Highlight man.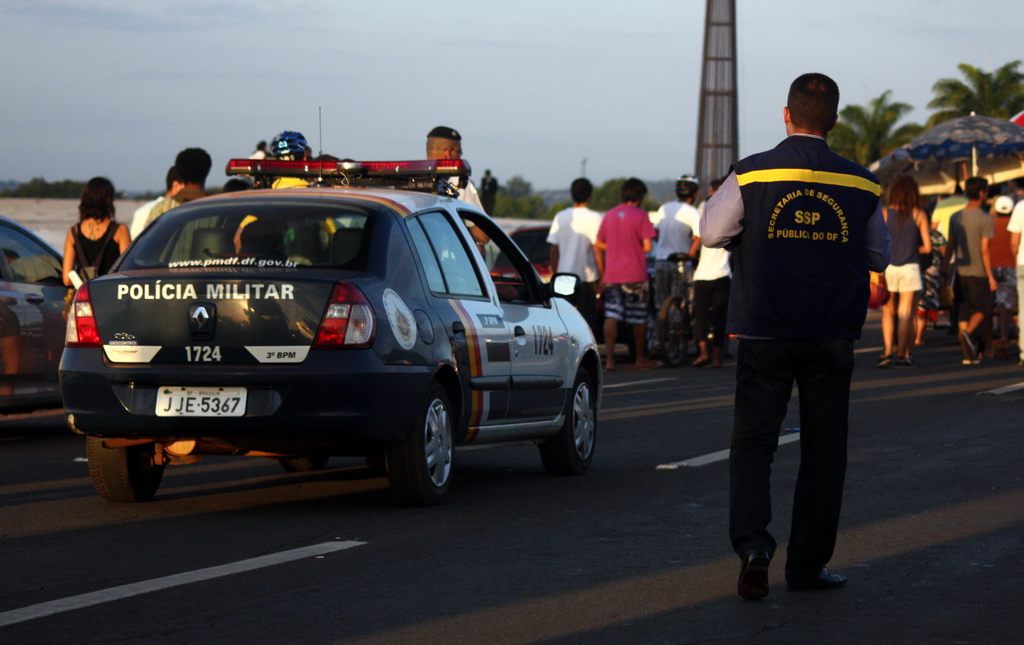
Highlighted region: detection(129, 165, 184, 249).
